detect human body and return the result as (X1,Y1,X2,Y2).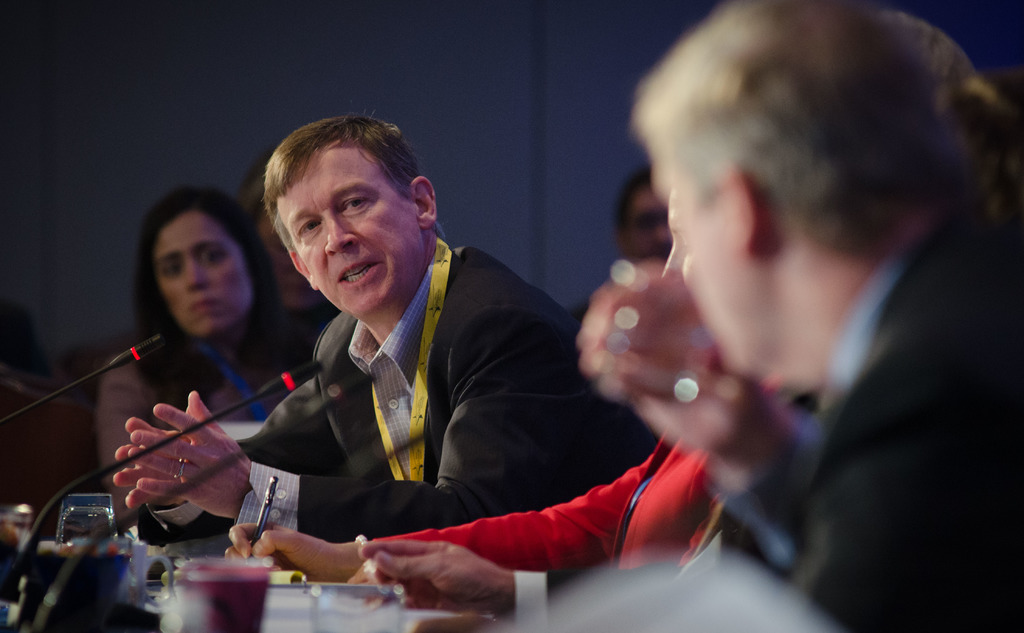
(277,303,342,340).
